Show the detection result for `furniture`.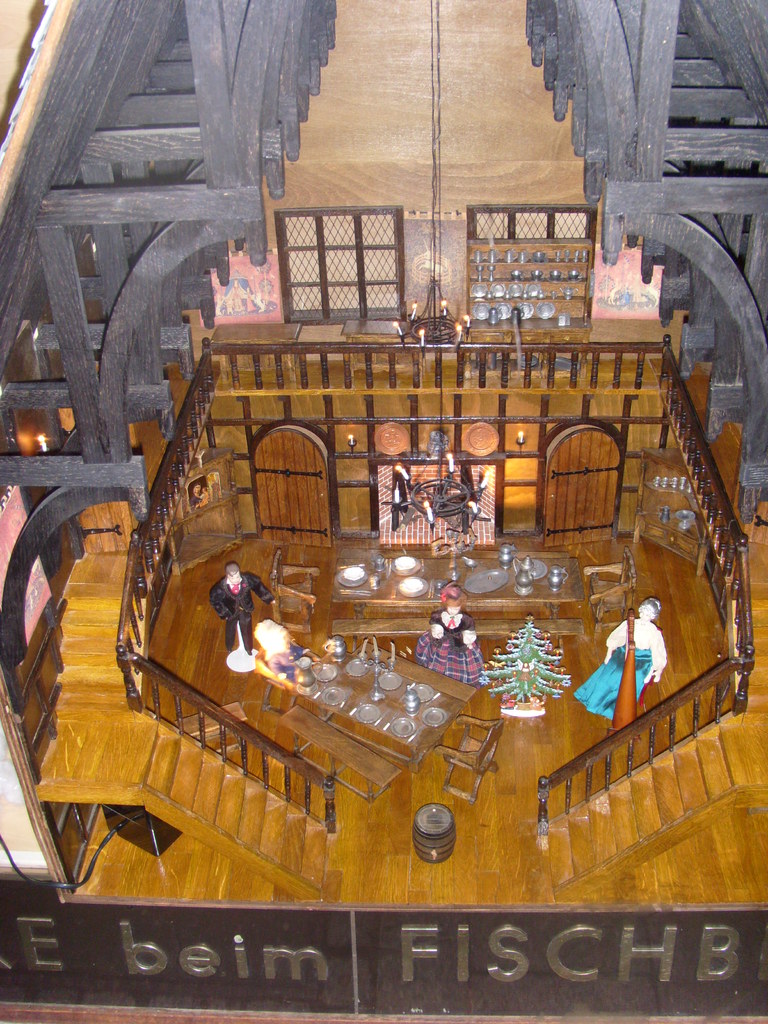
[left=327, top=542, right=584, bottom=623].
